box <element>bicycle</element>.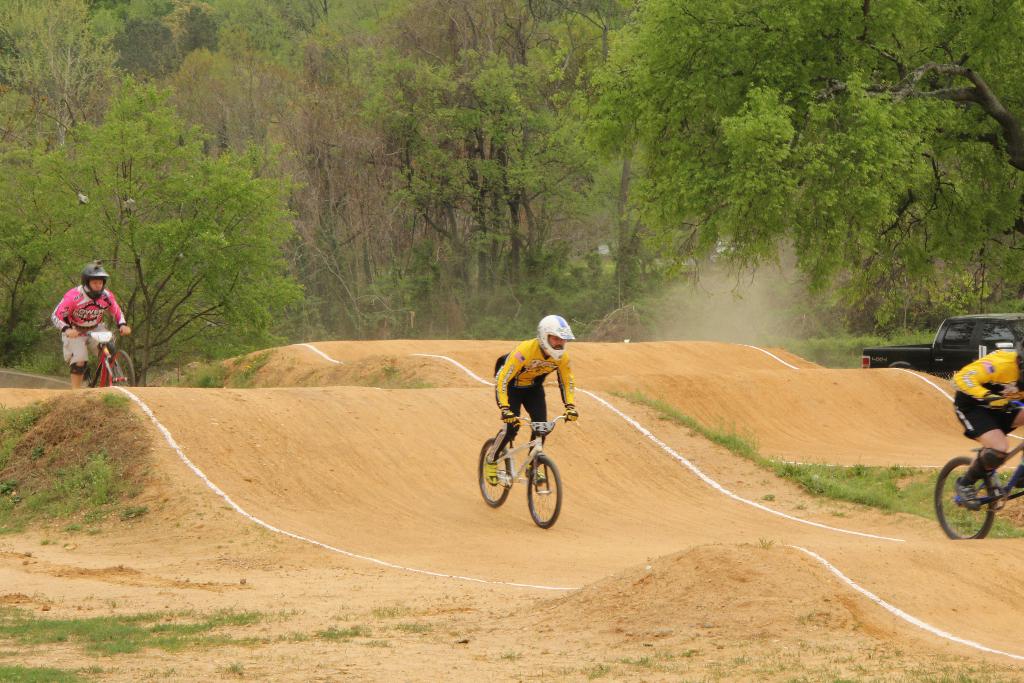
(933, 398, 1023, 544).
